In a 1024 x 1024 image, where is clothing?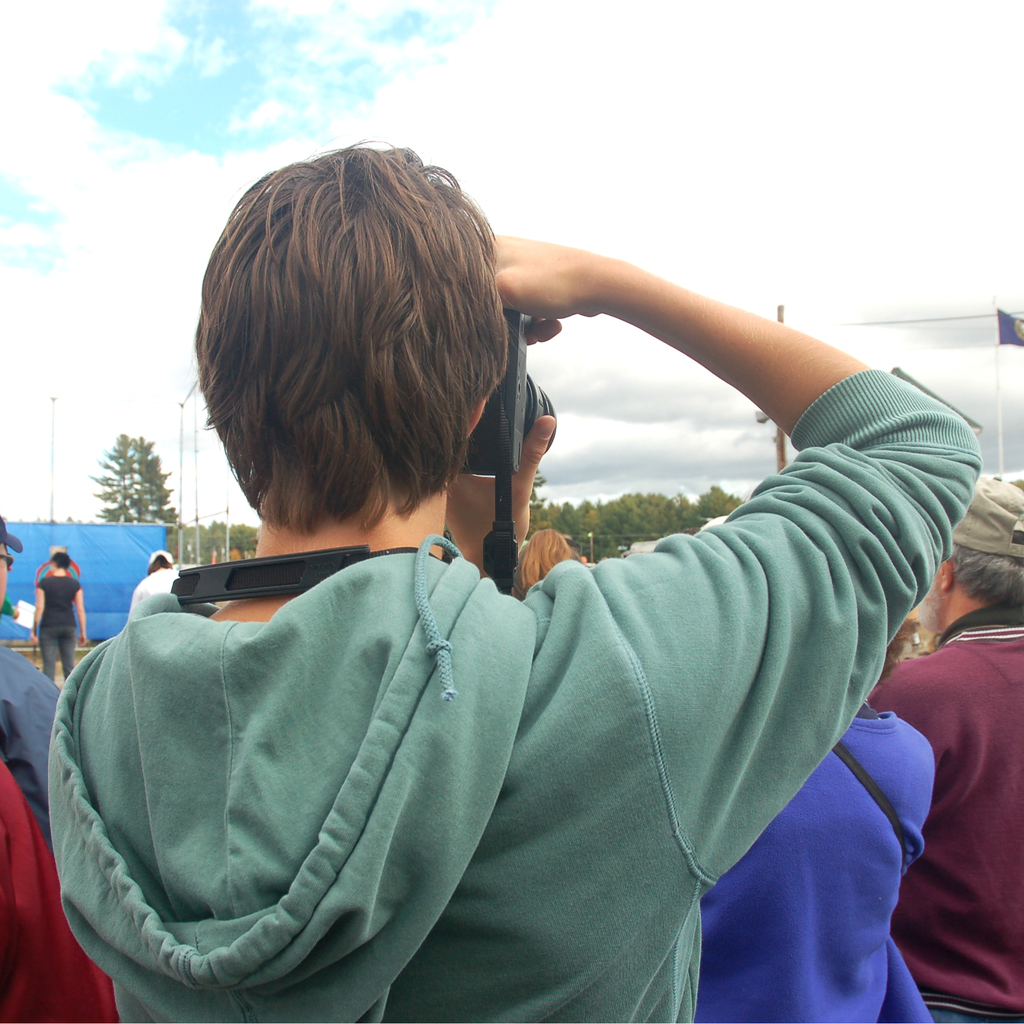
(36, 564, 85, 685).
